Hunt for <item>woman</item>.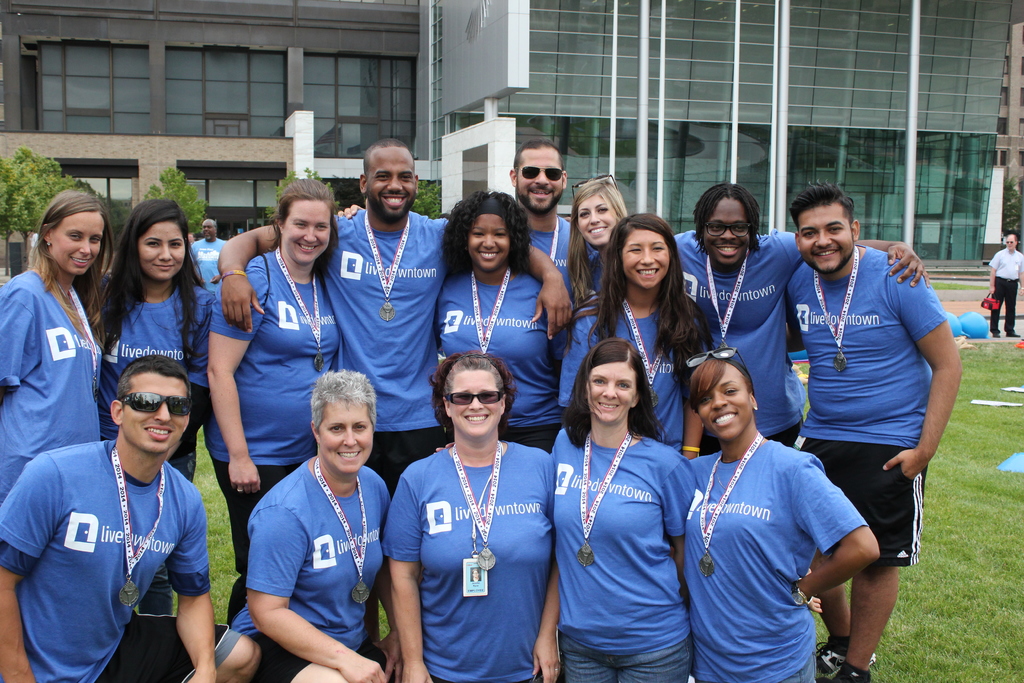
Hunted down at 559,210,710,457.
